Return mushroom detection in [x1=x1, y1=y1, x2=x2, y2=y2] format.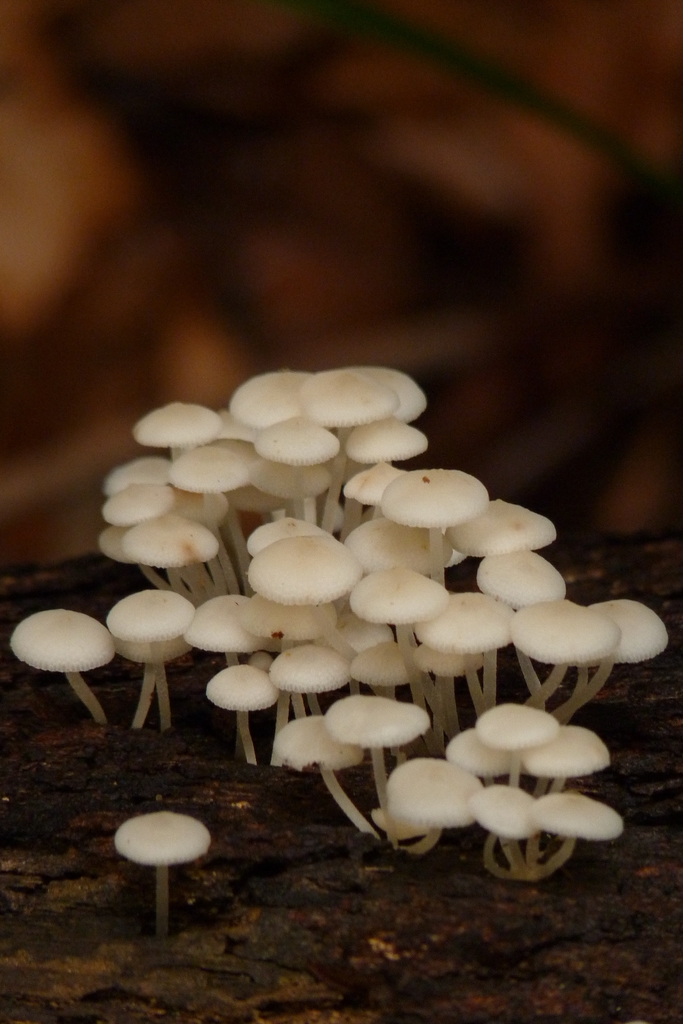
[x1=15, y1=605, x2=110, y2=735].
